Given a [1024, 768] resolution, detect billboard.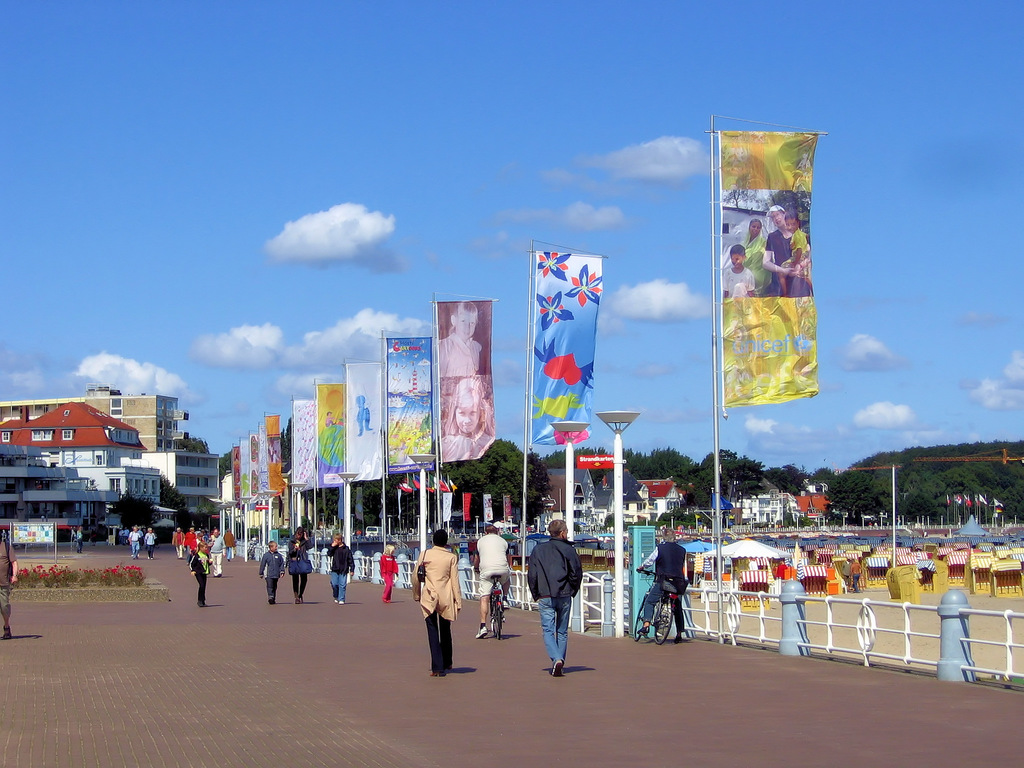
[386, 332, 445, 465].
